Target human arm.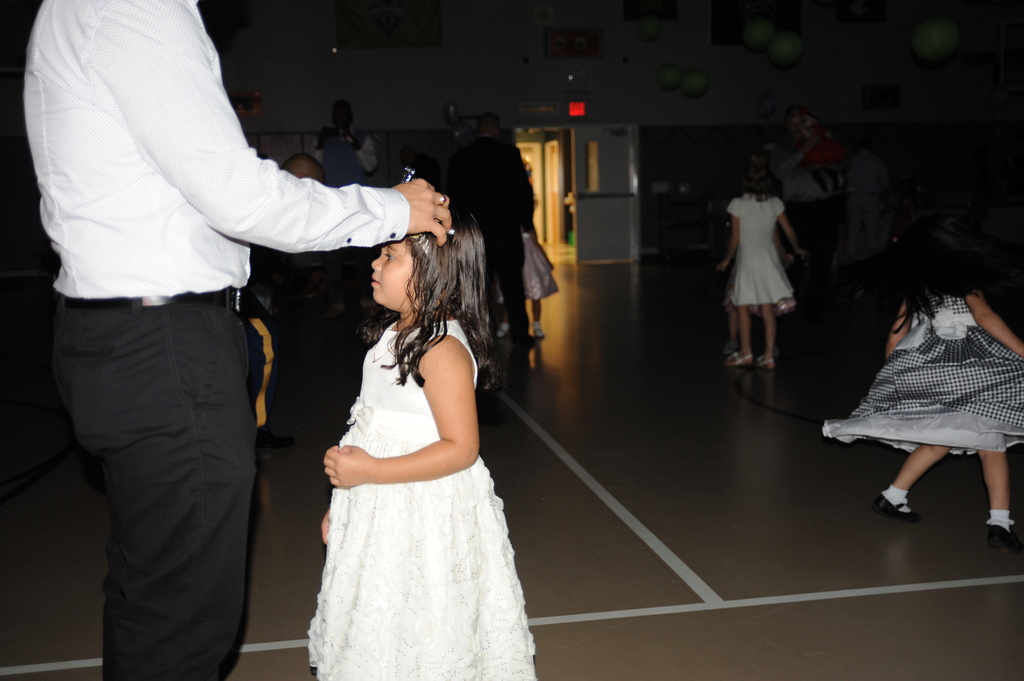
Target region: x1=961, y1=290, x2=1023, y2=365.
